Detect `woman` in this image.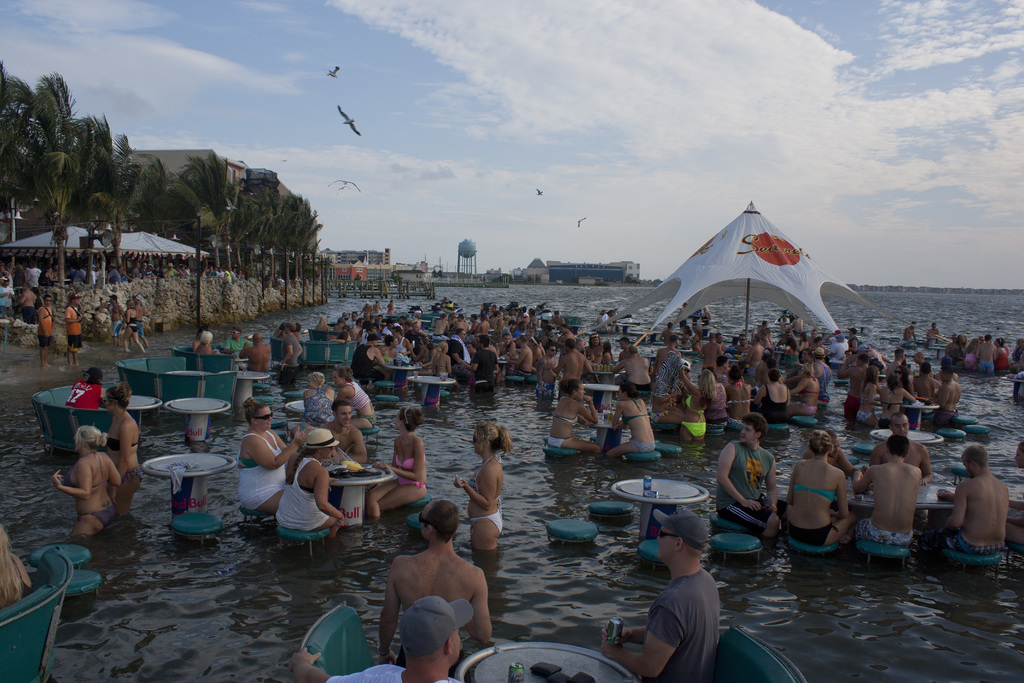
Detection: [left=673, top=368, right=714, bottom=446].
